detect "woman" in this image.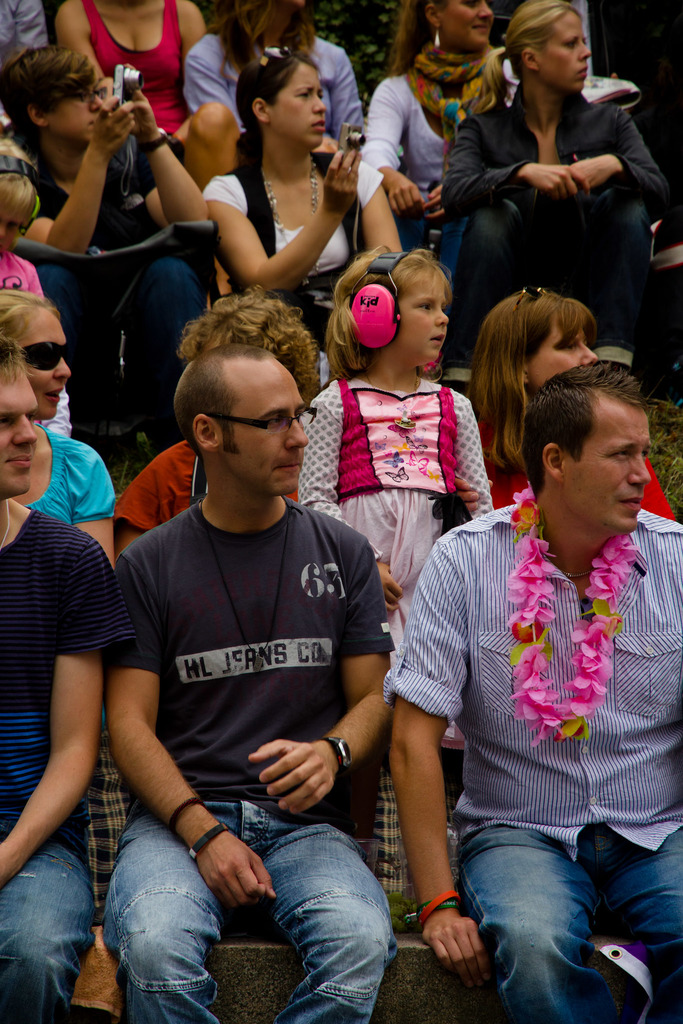
Detection: [left=183, top=57, right=381, bottom=348].
